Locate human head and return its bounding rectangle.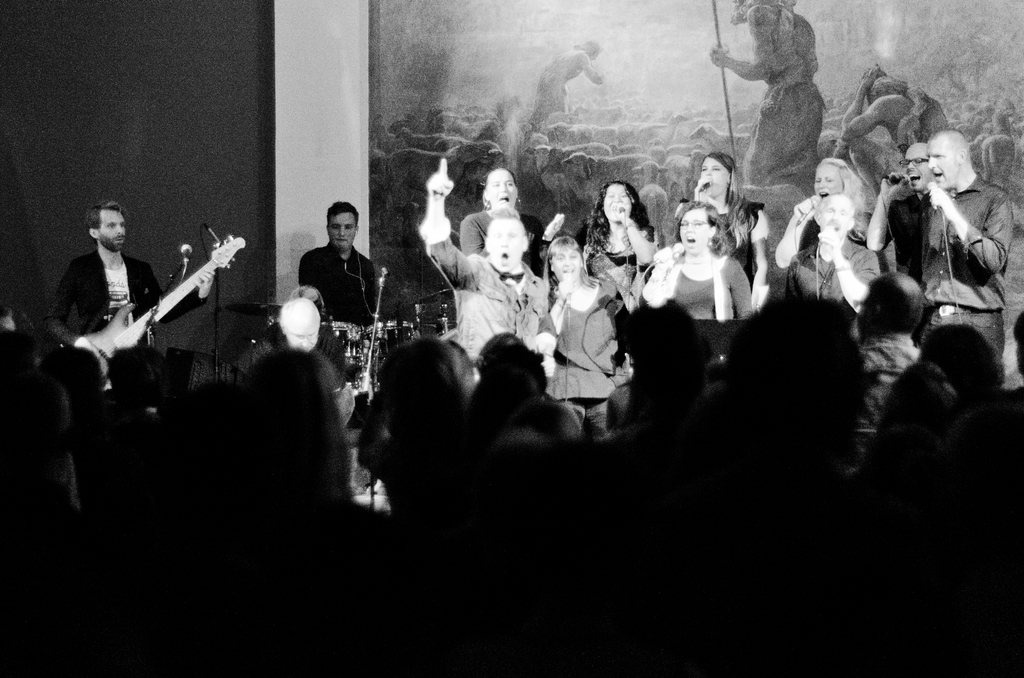
(x1=42, y1=346, x2=108, y2=395).
